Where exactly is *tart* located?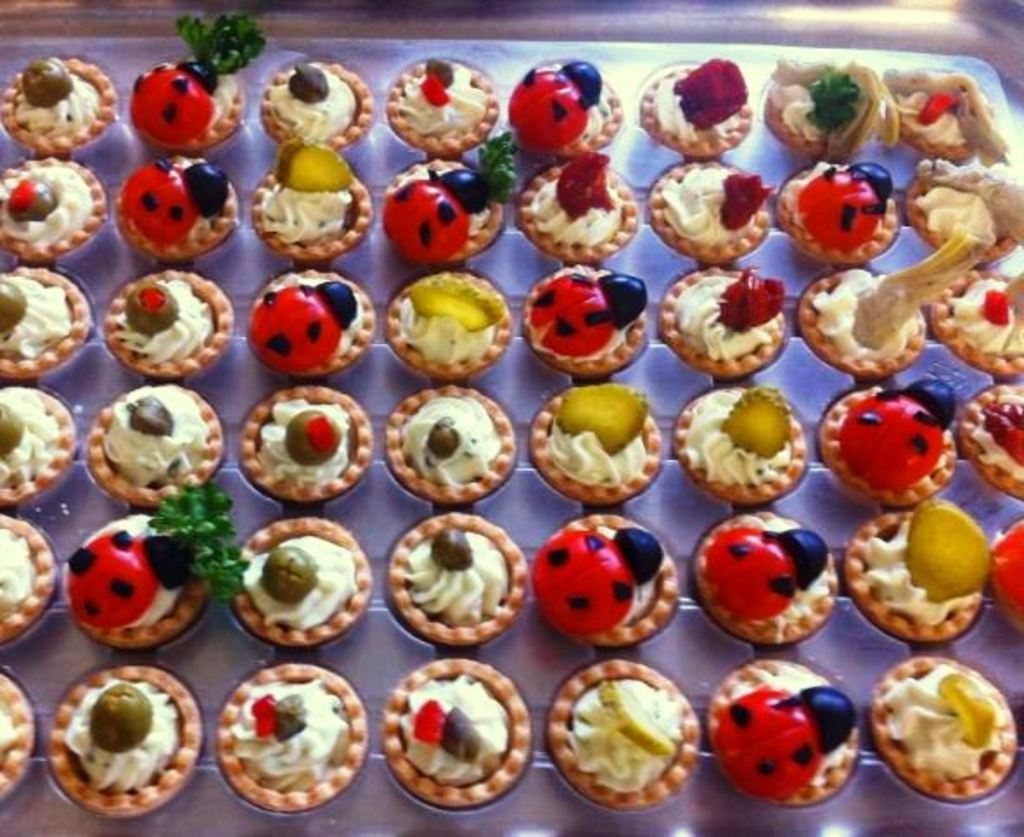
Its bounding box is bbox=[868, 650, 1015, 799].
